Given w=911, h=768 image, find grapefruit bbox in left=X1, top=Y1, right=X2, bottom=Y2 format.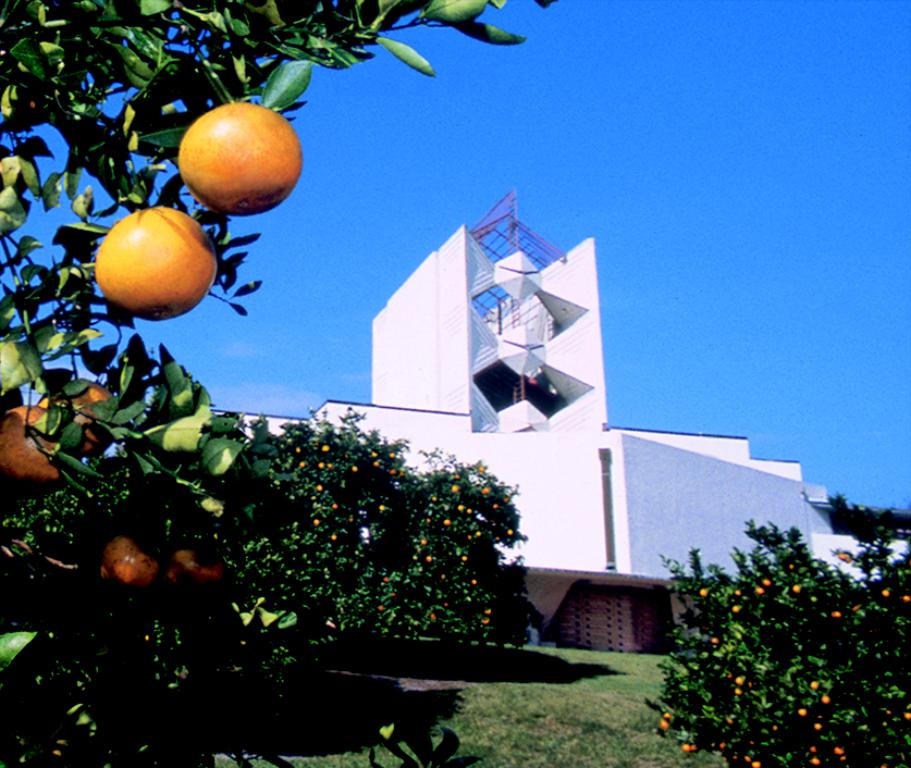
left=383, top=449, right=394, bottom=458.
